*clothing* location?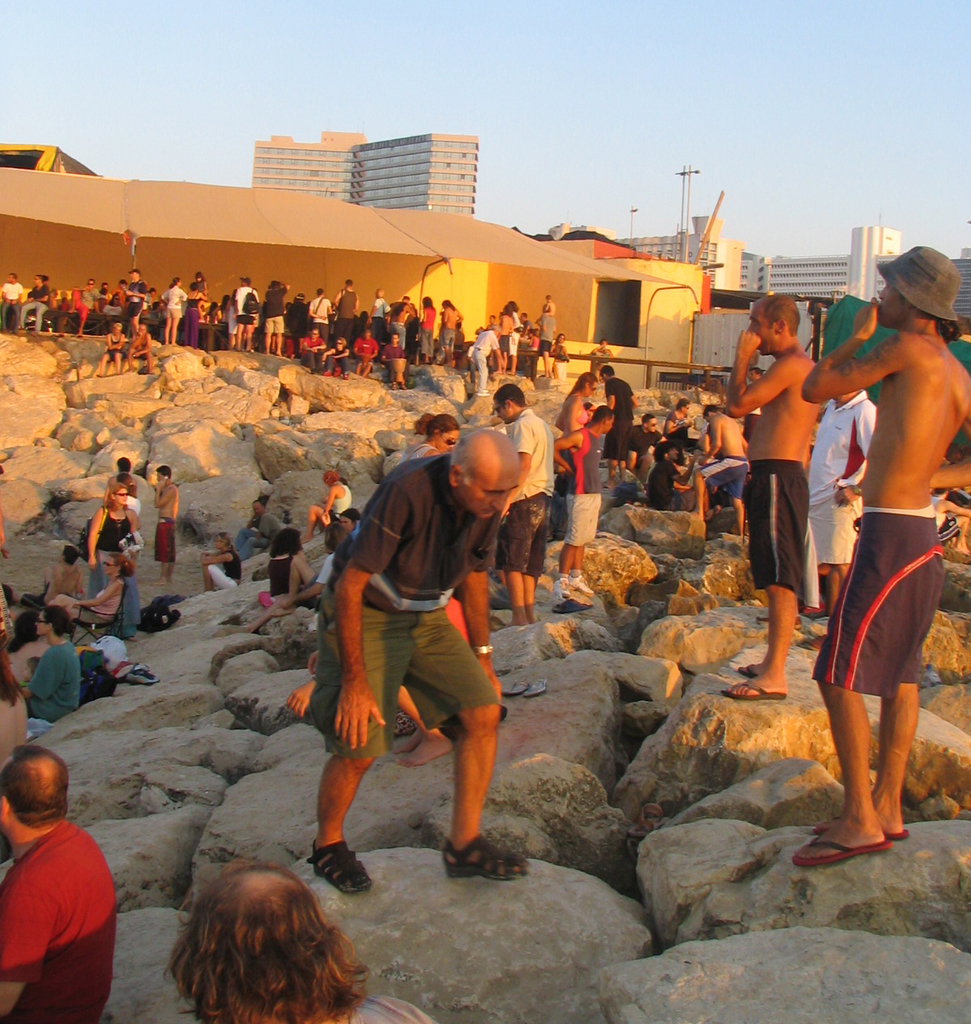
x1=499 y1=407 x2=555 y2=582
